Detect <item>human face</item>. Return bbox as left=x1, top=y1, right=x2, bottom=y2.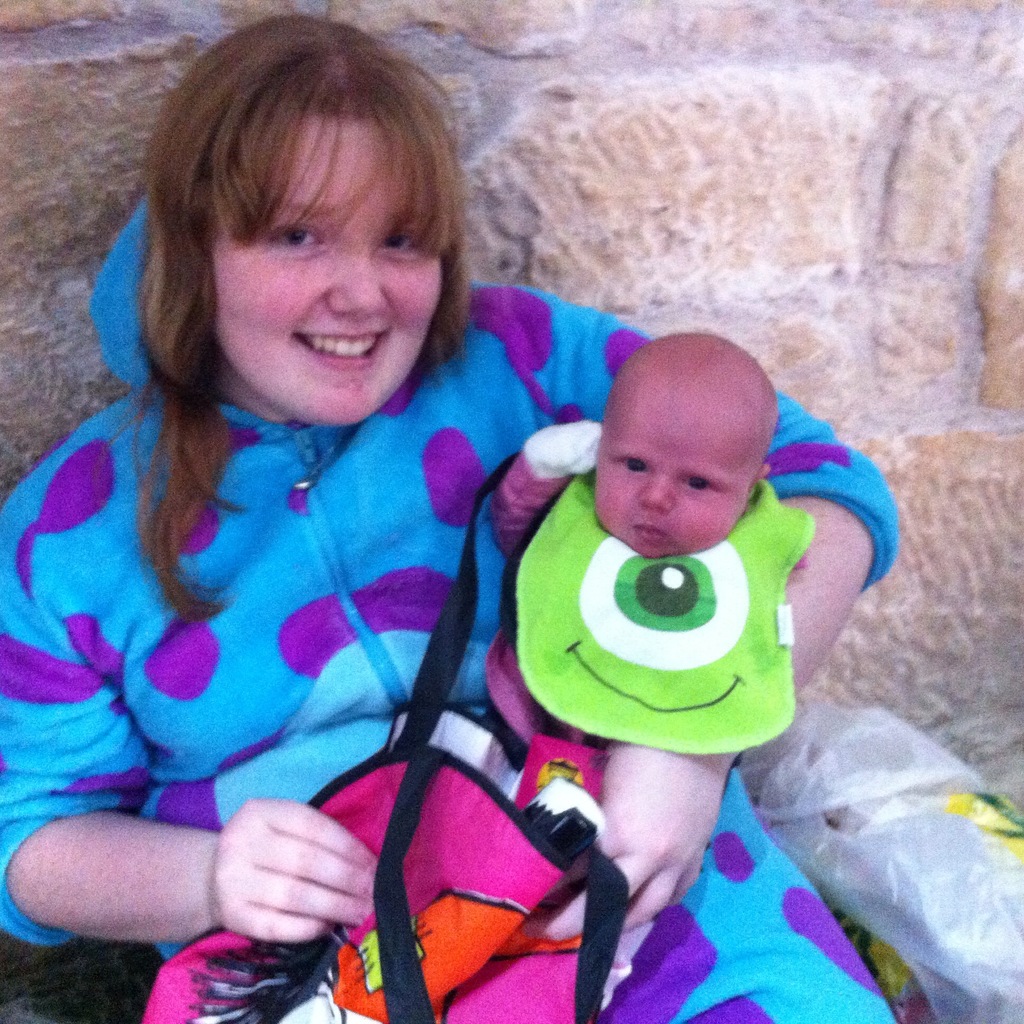
left=601, top=381, right=774, bottom=554.
